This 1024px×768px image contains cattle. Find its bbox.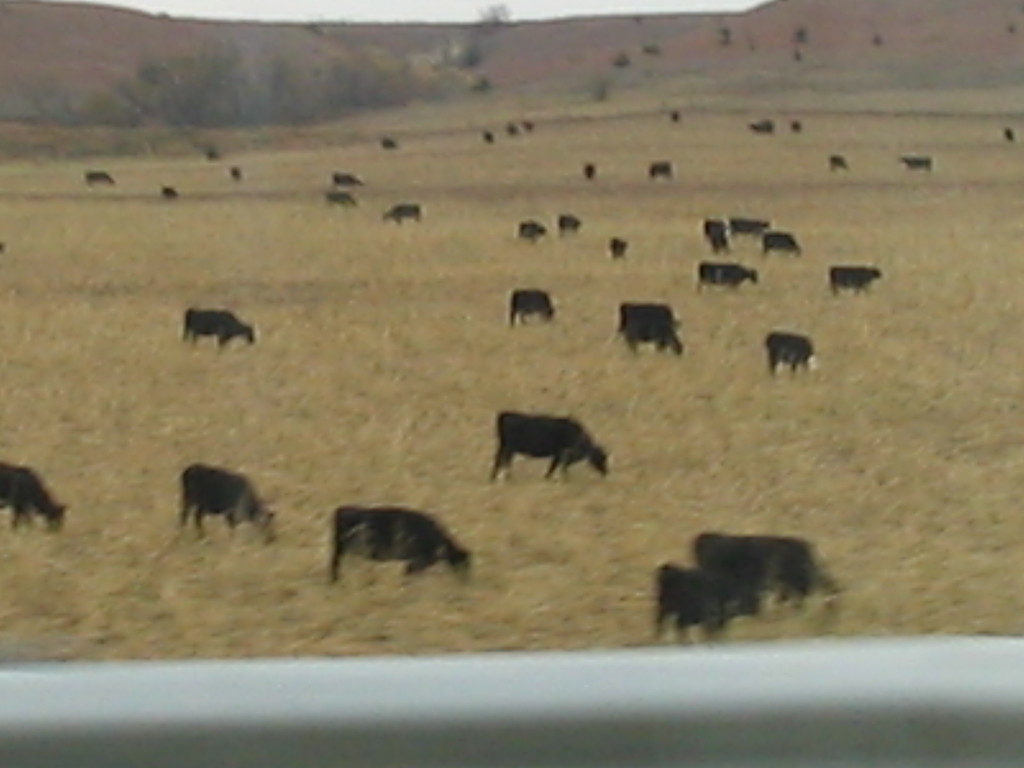
pyautogui.locateOnScreen(693, 261, 756, 291).
